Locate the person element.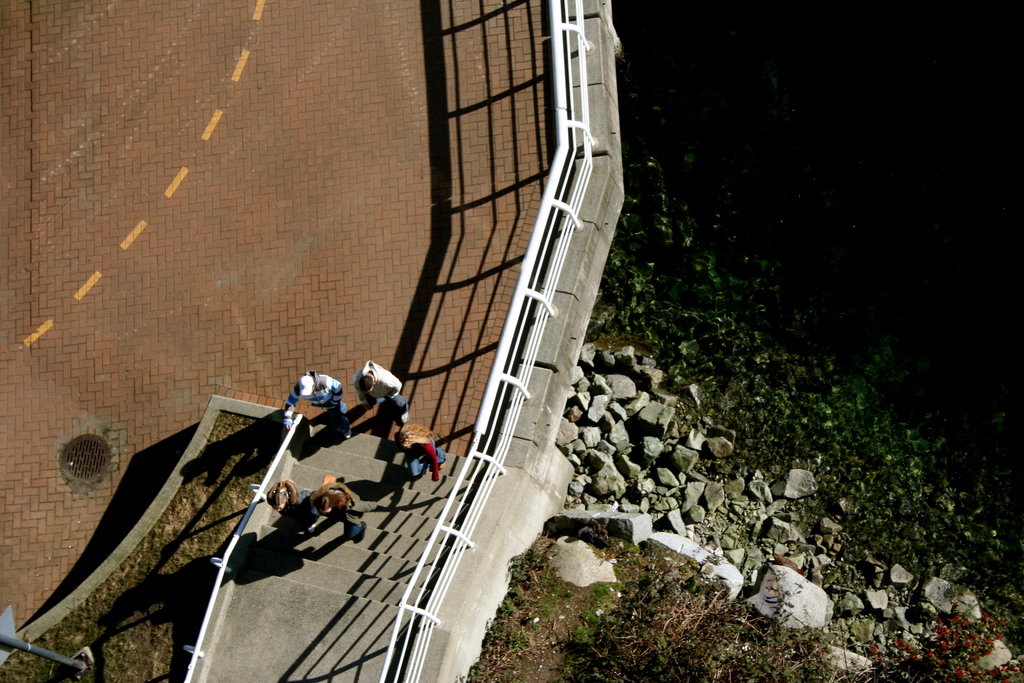
Element bbox: (left=394, top=428, right=447, bottom=479).
